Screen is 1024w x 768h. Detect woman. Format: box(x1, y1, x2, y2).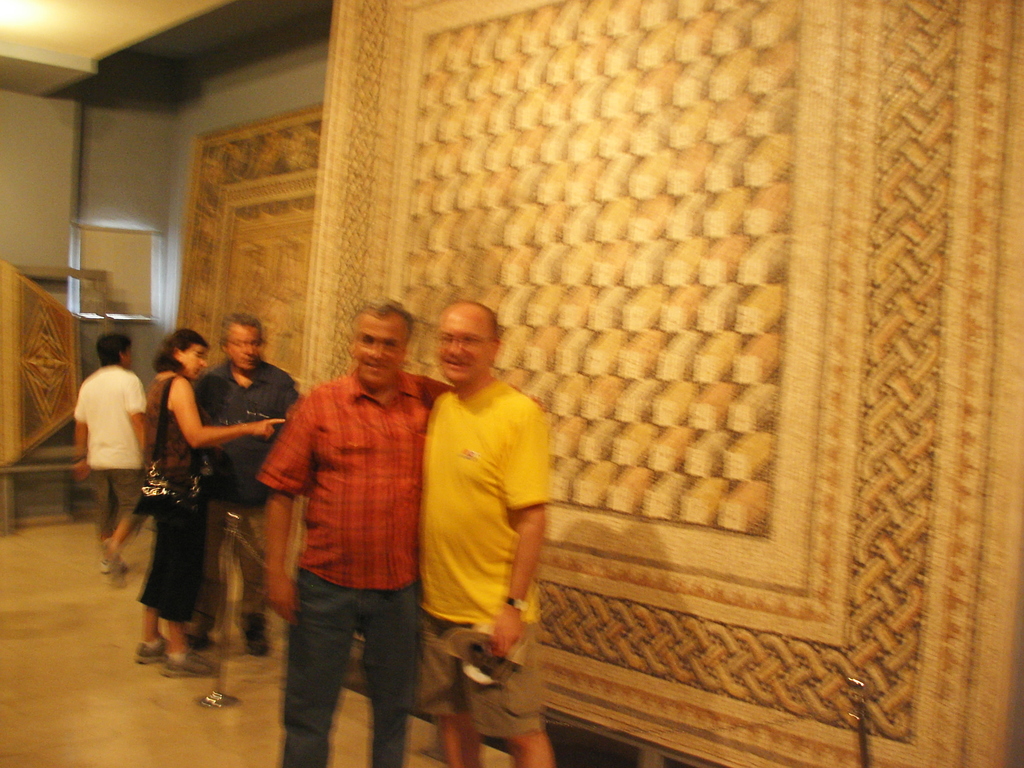
box(133, 324, 286, 673).
